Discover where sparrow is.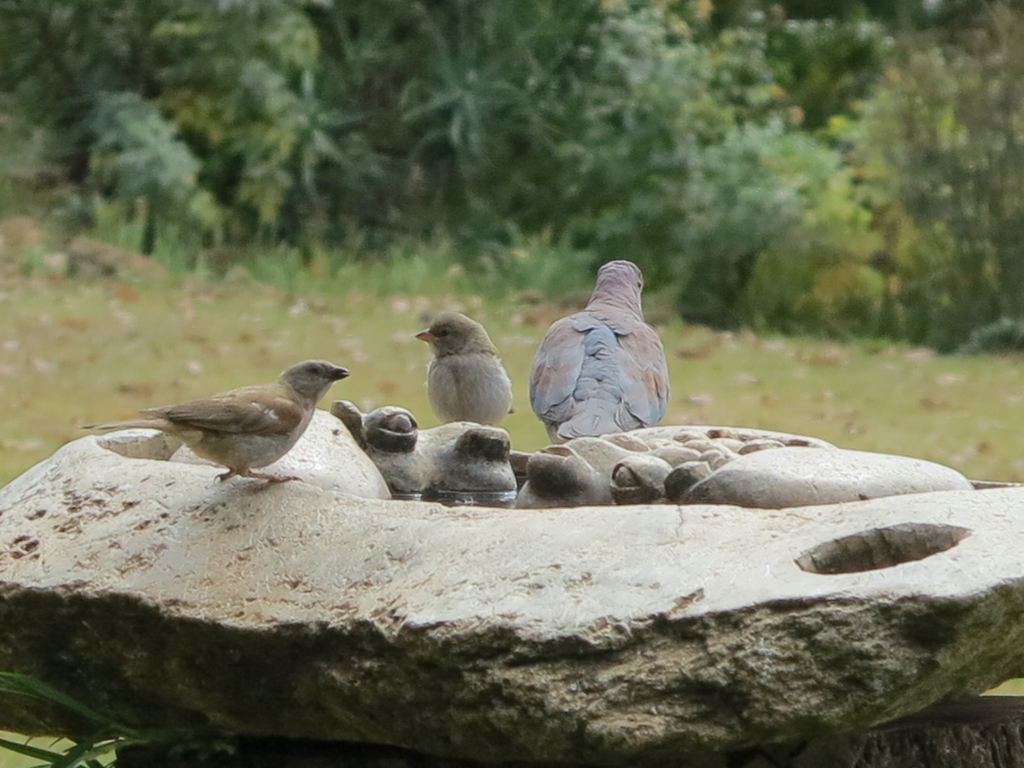
Discovered at (84, 362, 351, 484).
